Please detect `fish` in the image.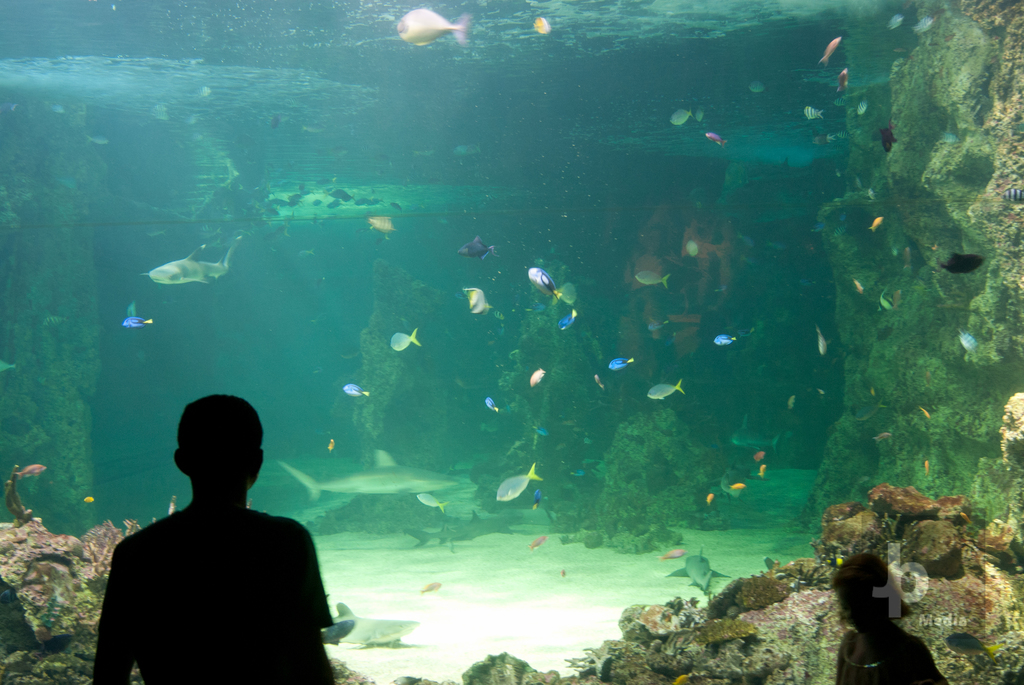
rect(761, 466, 765, 481).
